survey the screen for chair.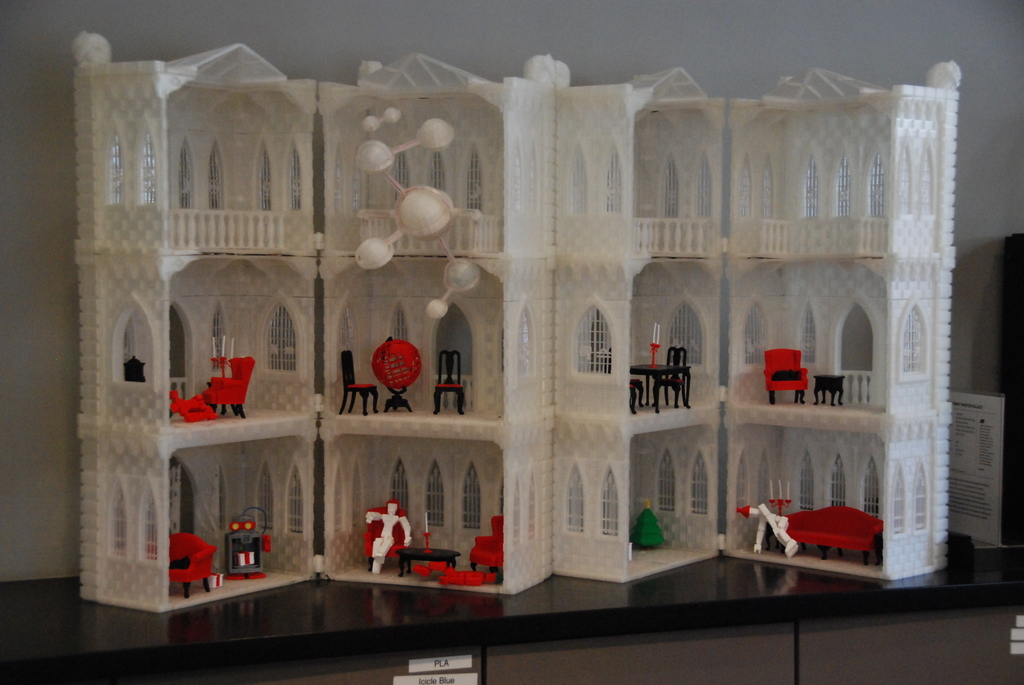
Survey found: detection(365, 506, 413, 572).
